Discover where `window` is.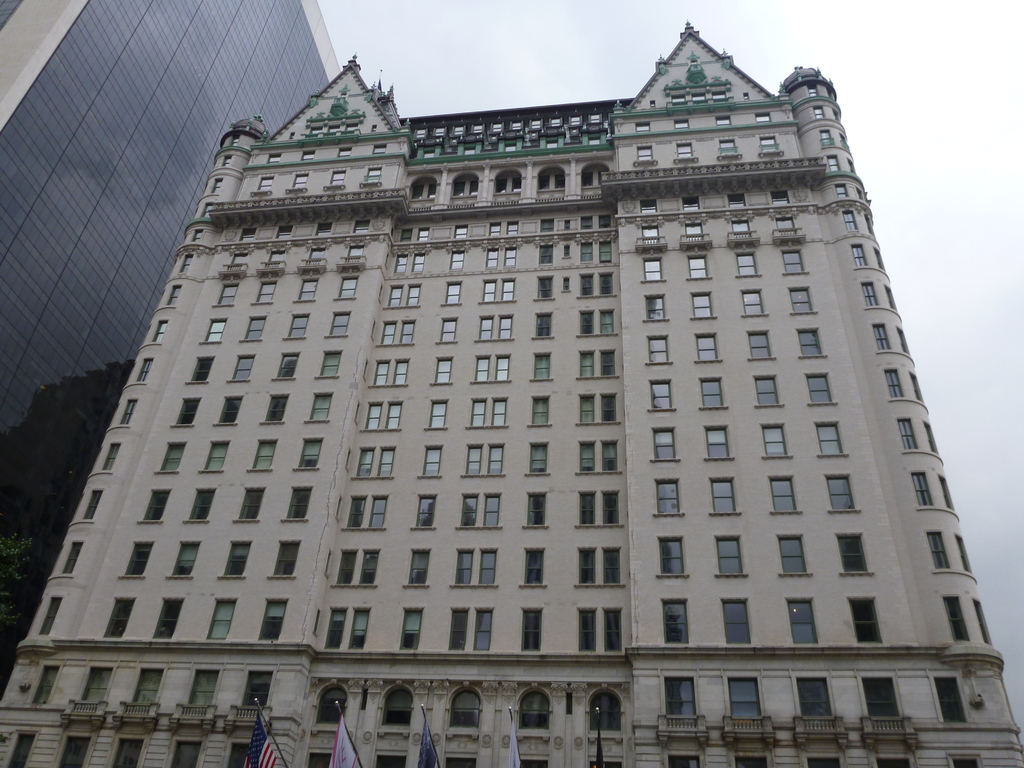
Discovered at x1=182, y1=489, x2=217, y2=525.
